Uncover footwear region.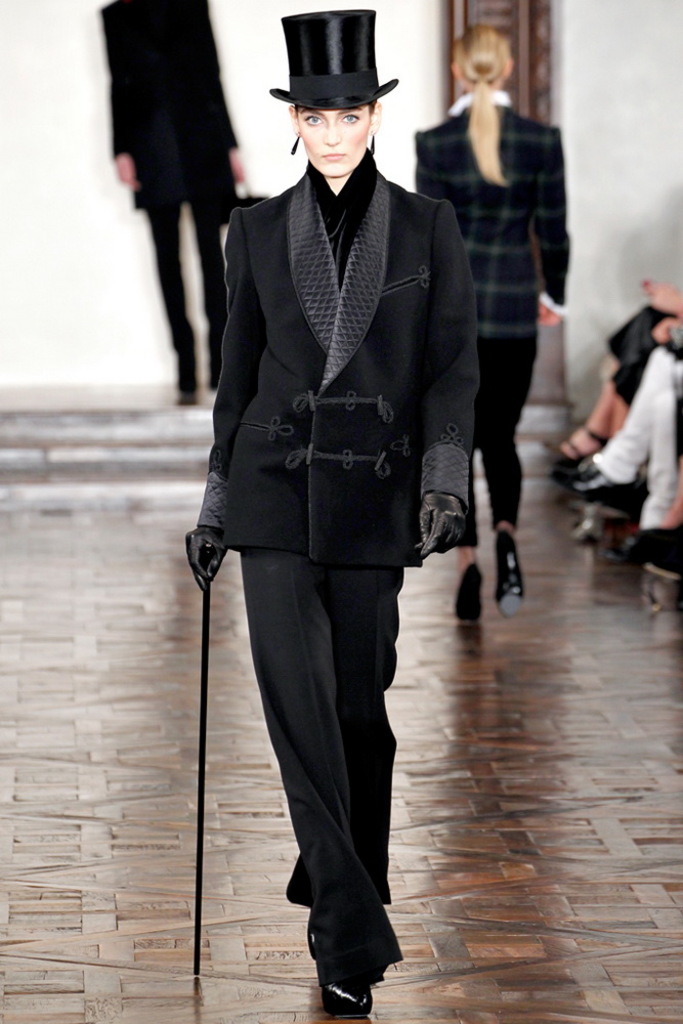
Uncovered: <region>456, 554, 477, 625</region>.
